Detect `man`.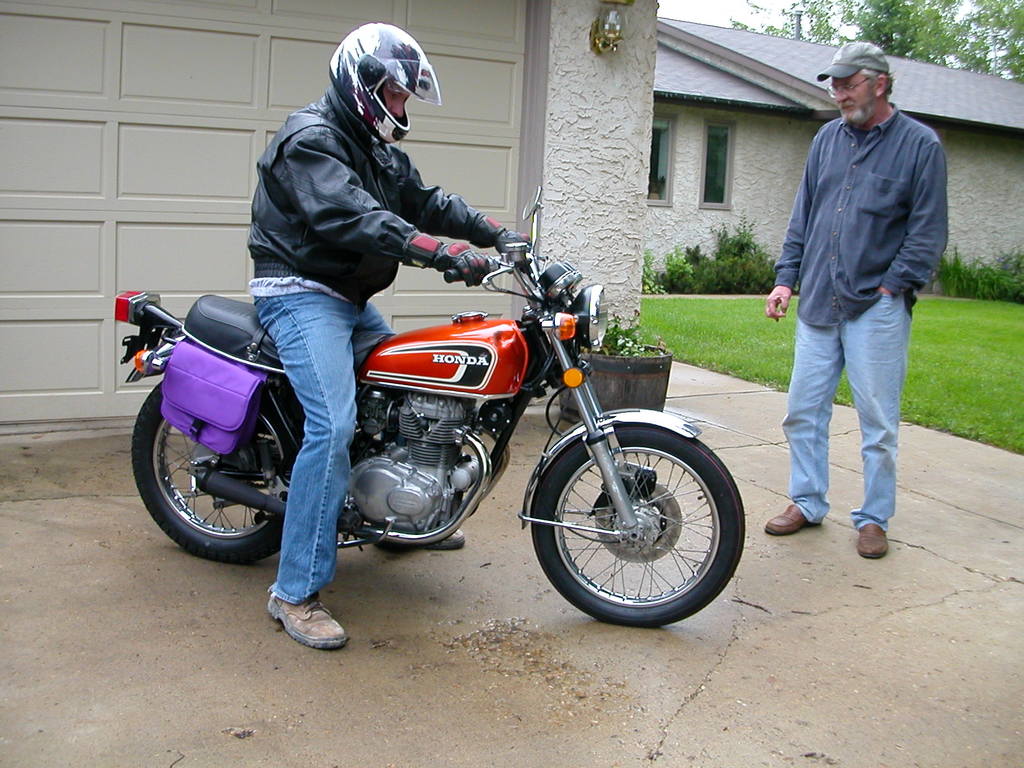
Detected at <region>761, 36, 945, 560</region>.
